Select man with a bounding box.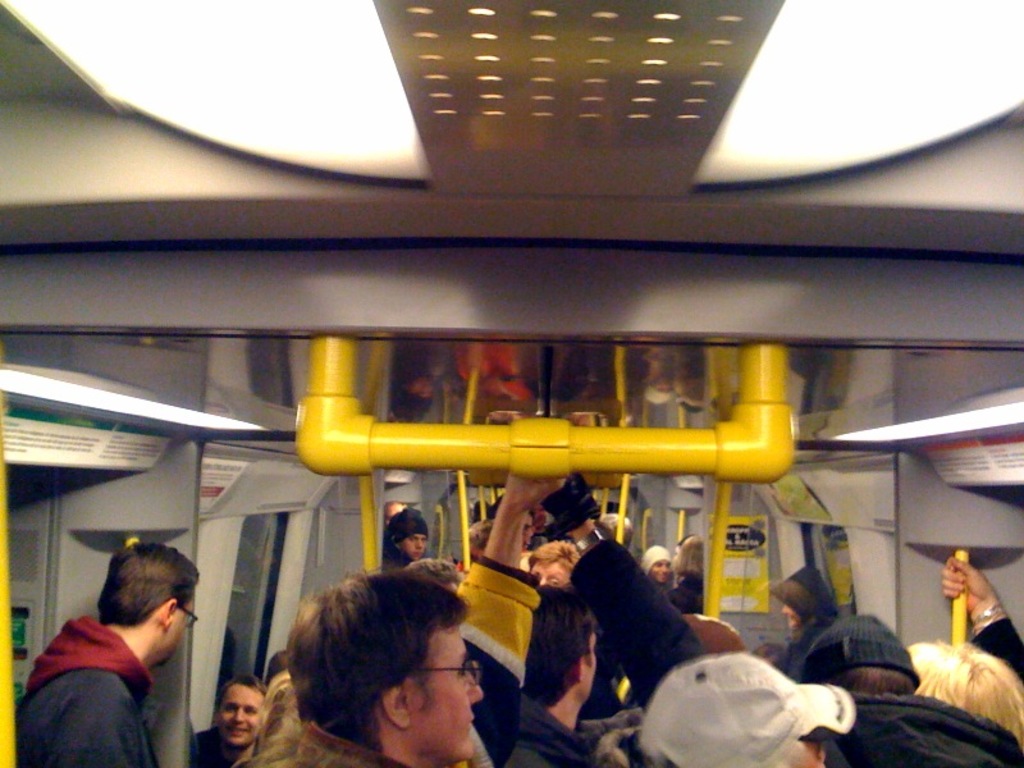
197 677 266 767.
